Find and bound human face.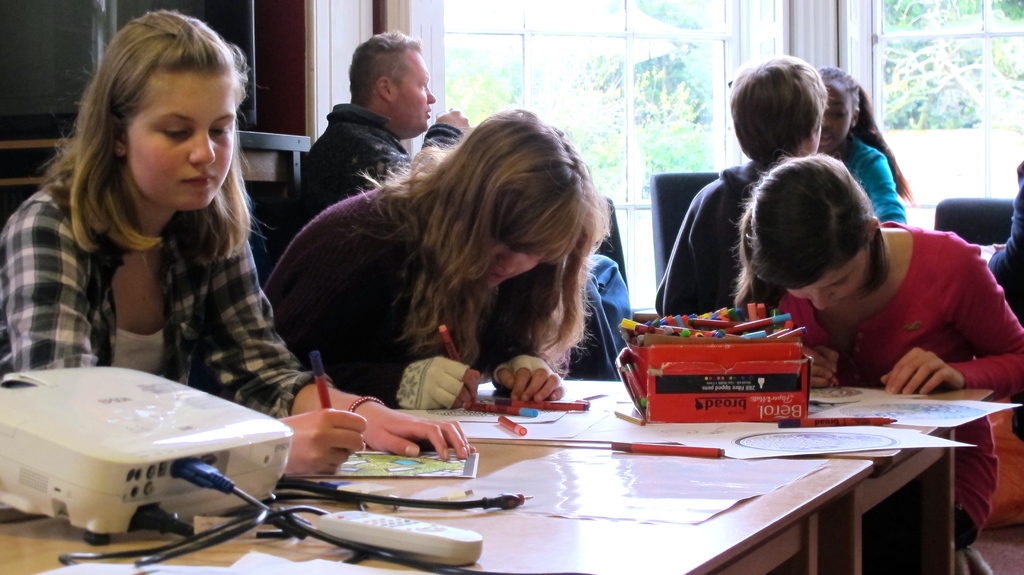
Bound: 398 50 435 131.
